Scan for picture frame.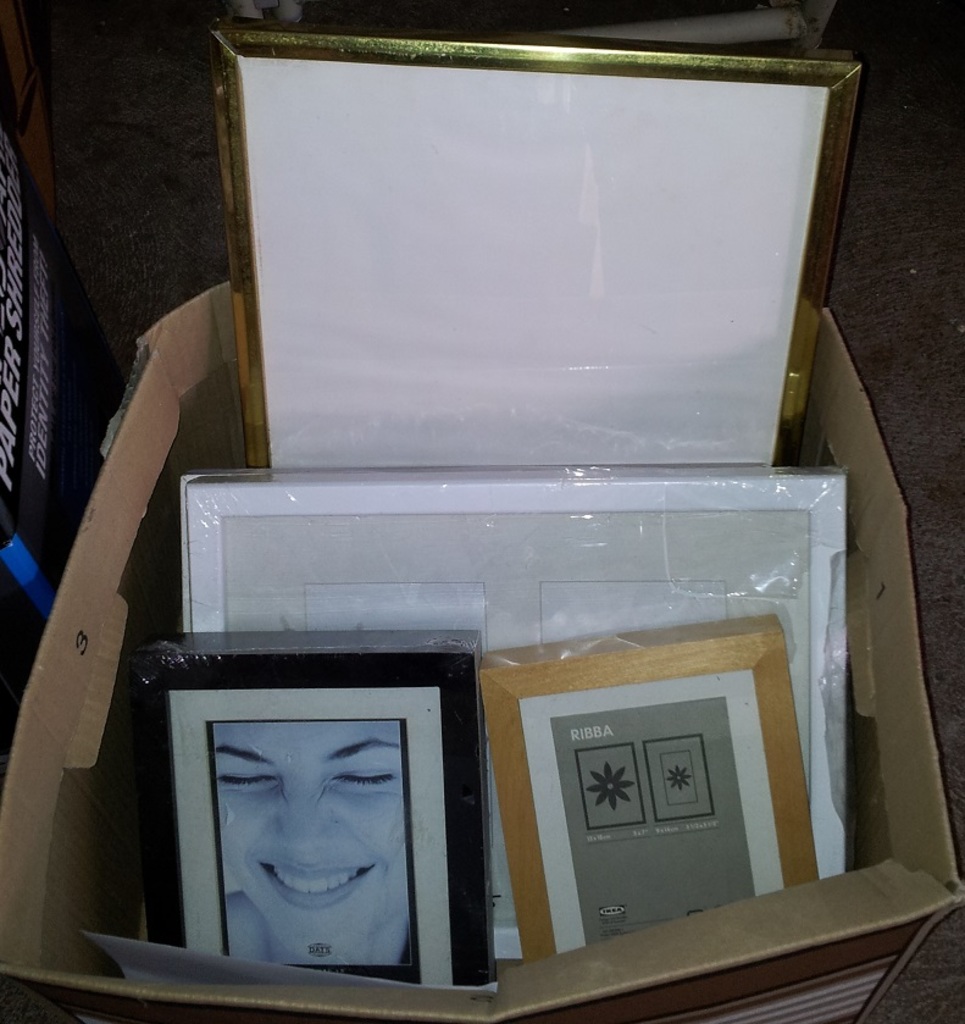
Scan result: select_region(478, 622, 821, 983).
